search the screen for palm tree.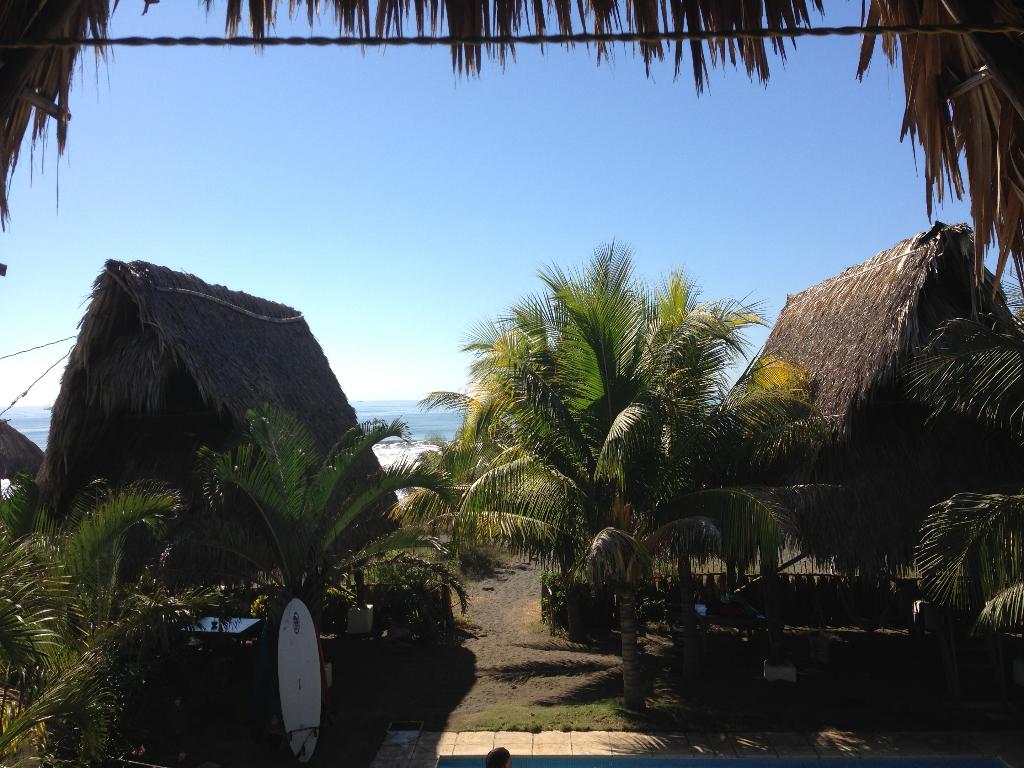
Found at x1=186, y1=399, x2=453, y2=767.
